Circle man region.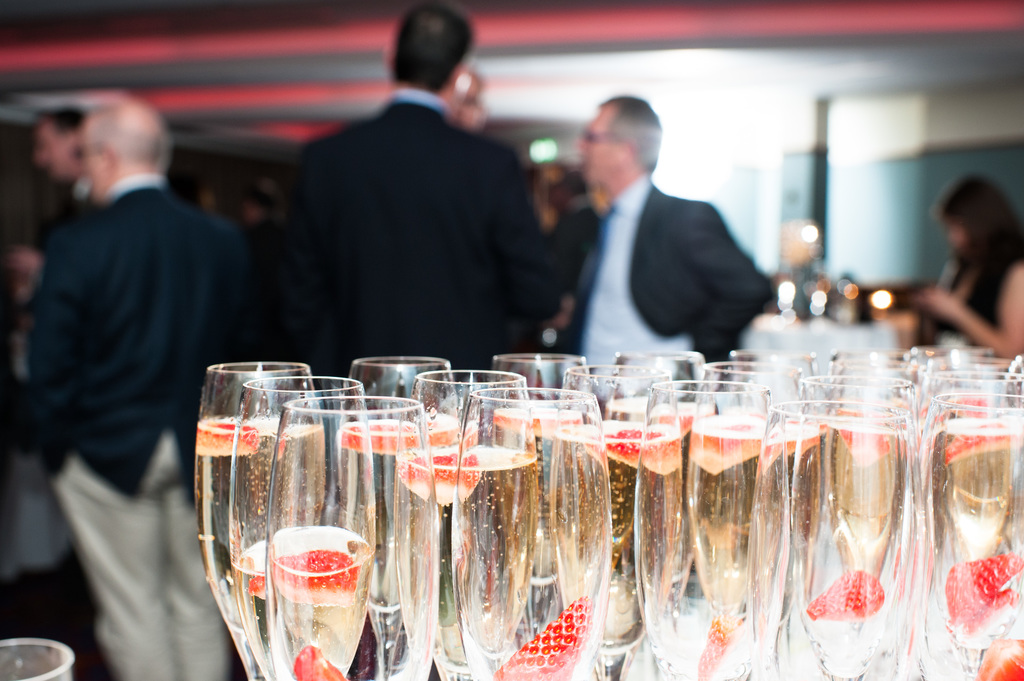
Region: bbox=[264, 43, 575, 353].
